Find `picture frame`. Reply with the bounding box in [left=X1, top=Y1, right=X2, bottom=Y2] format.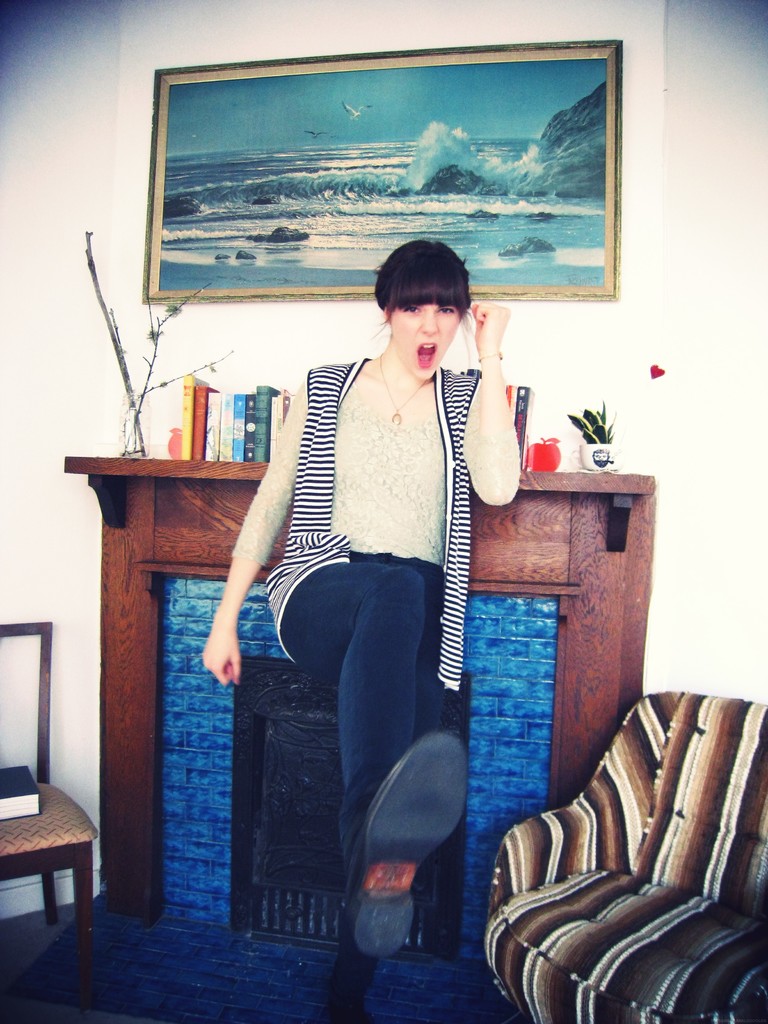
[left=140, top=40, right=623, bottom=301].
